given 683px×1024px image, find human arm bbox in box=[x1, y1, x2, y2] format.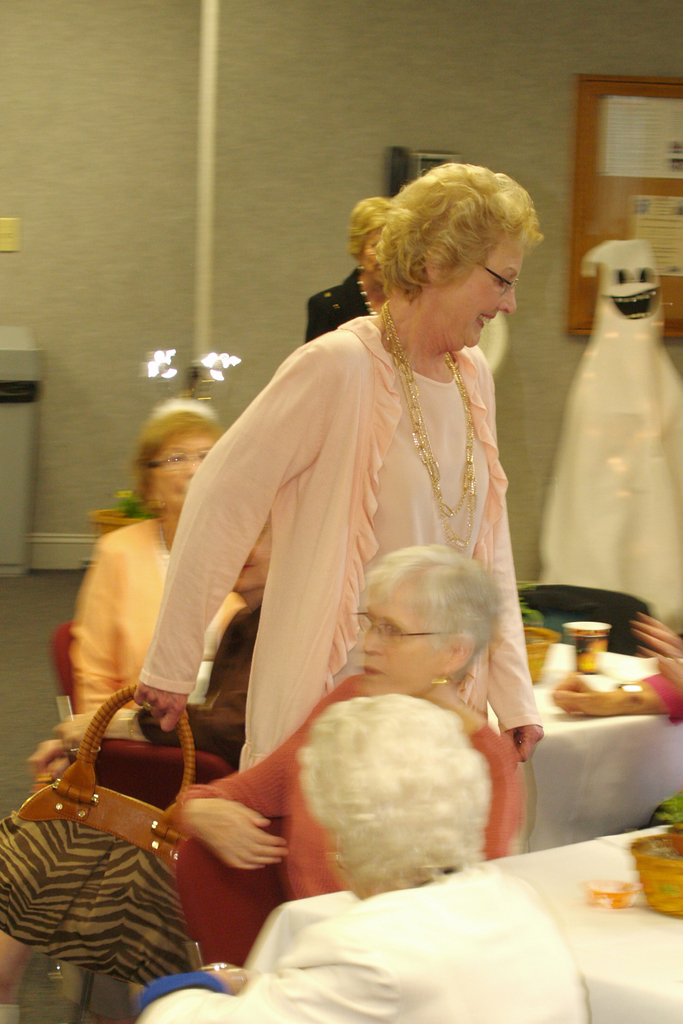
box=[79, 550, 124, 729].
